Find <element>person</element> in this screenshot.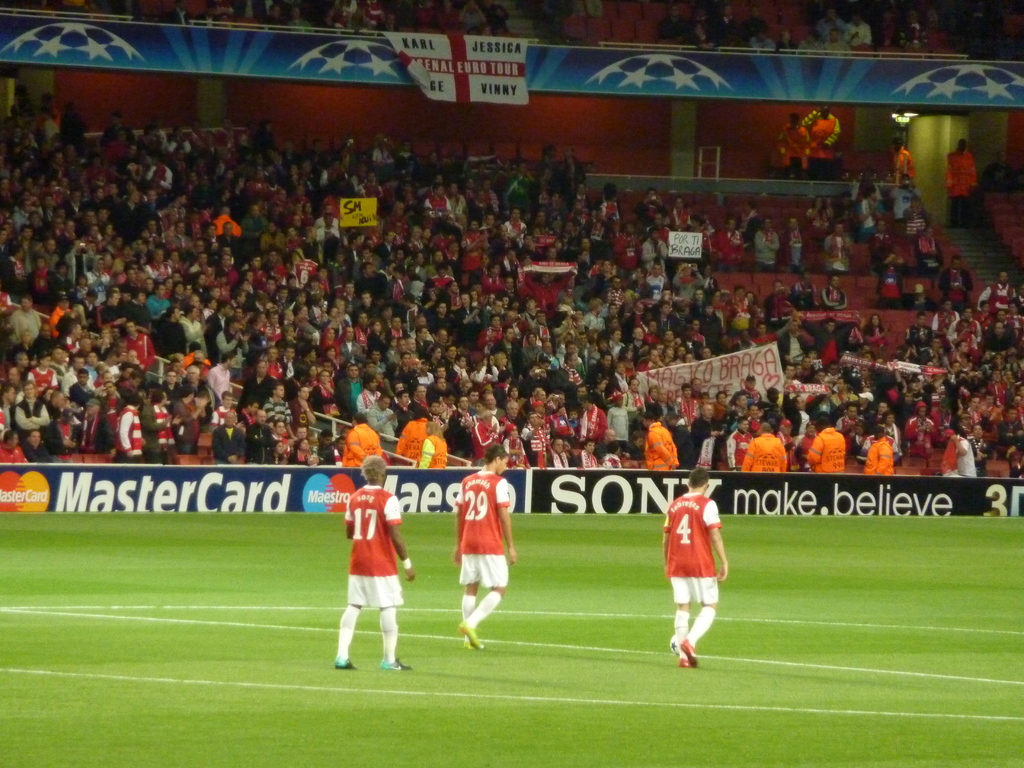
The bounding box for <element>person</element> is {"left": 662, "top": 467, "right": 730, "bottom": 669}.
